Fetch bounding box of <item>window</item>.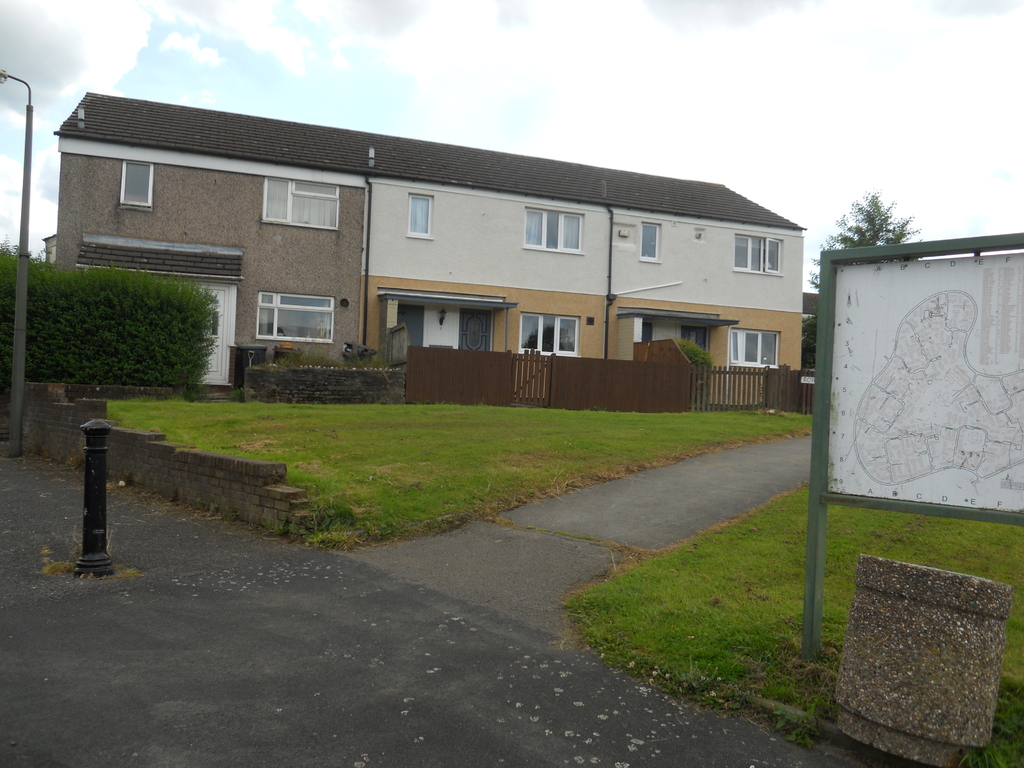
Bbox: [x1=255, y1=291, x2=335, y2=341].
